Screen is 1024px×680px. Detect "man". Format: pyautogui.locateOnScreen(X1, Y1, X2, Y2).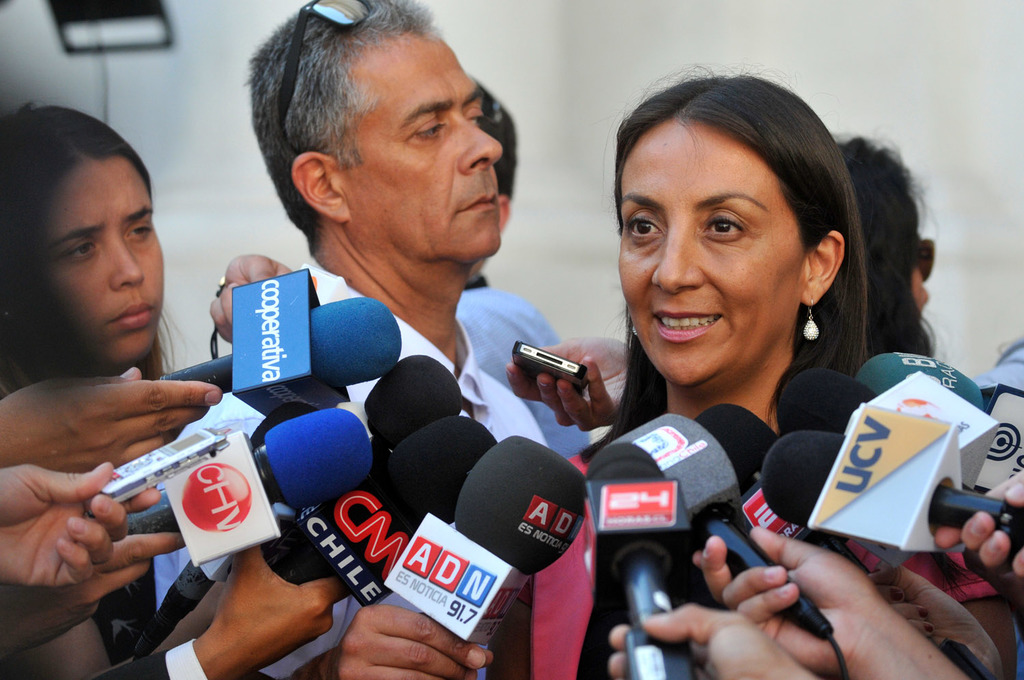
pyautogui.locateOnScreen(139, 0, 603, 679).
